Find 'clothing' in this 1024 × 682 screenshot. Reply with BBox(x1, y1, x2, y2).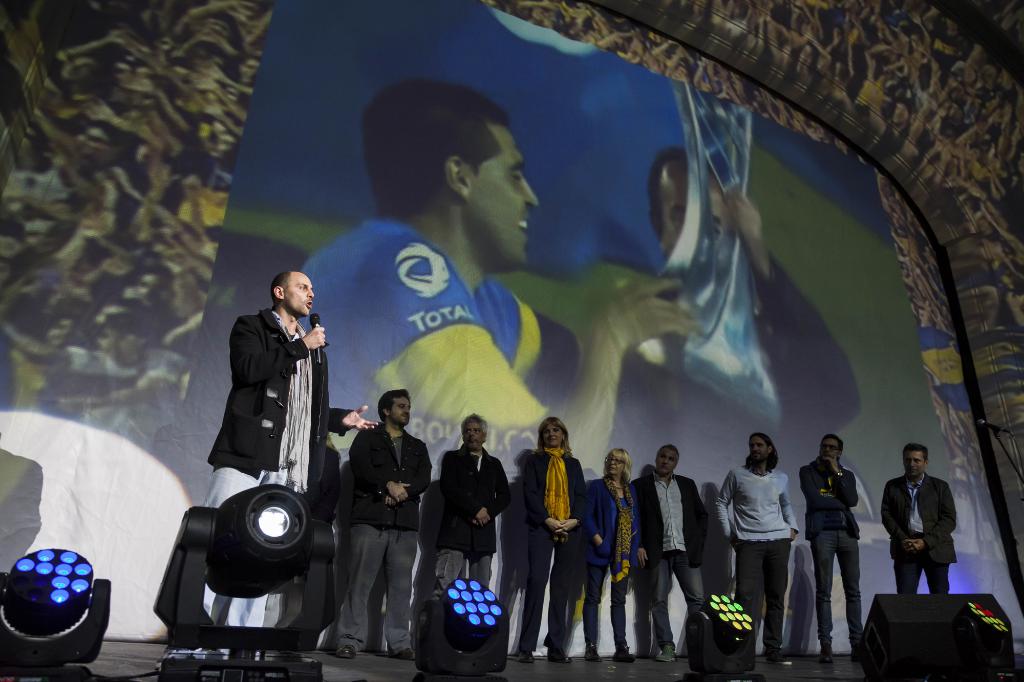
BBox(634, 478, 715, 650).
